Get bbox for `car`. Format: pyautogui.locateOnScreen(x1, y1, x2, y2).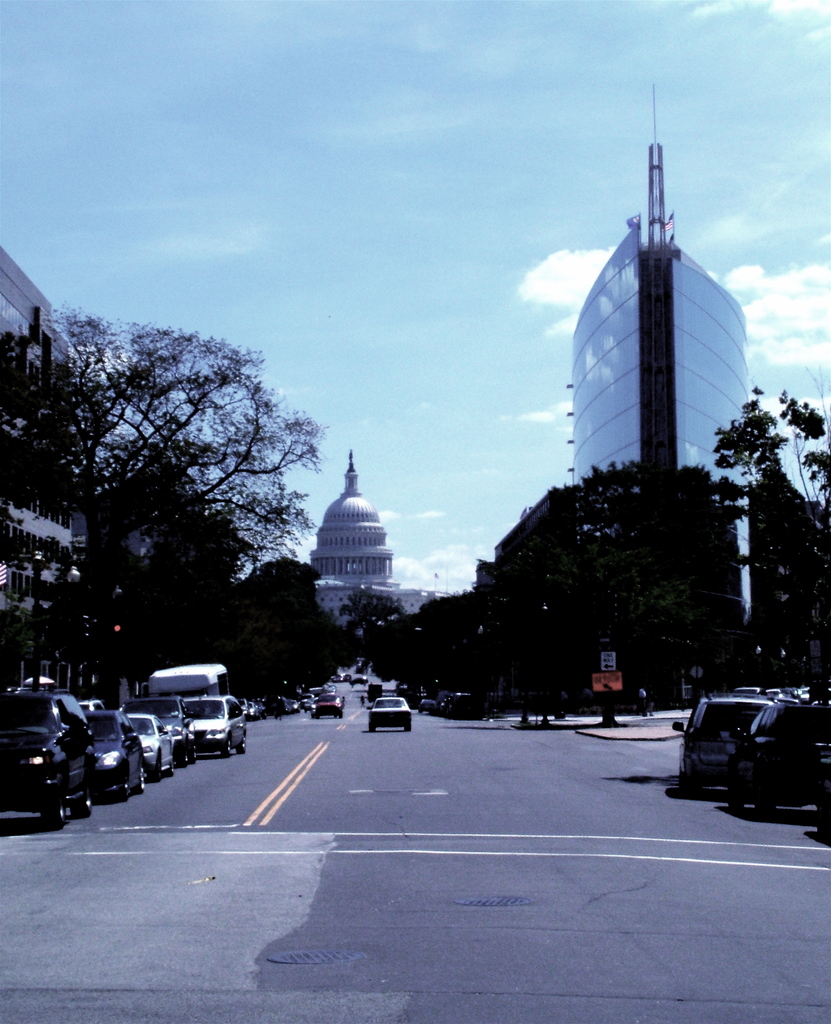
pyautogui.locateOnScreen(816, 728, 830, 838).
